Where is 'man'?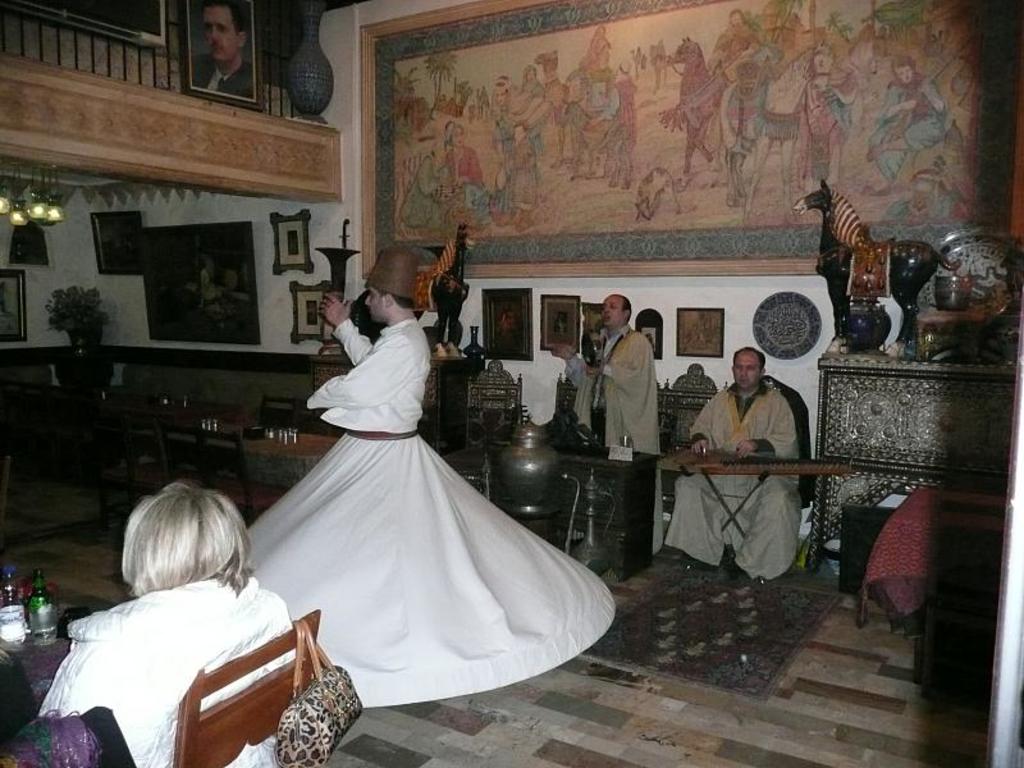
{"left": 867, "top": 55, "right": 945, "bottom": 187}.
